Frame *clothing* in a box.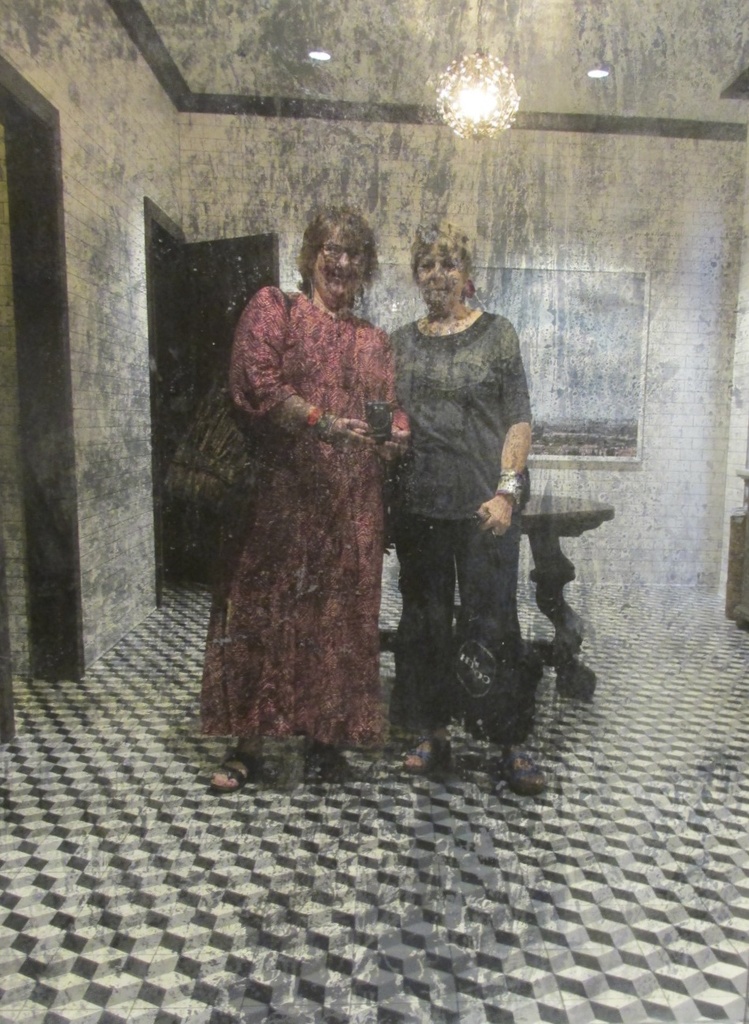
rect(395, 301, 537, 728).
